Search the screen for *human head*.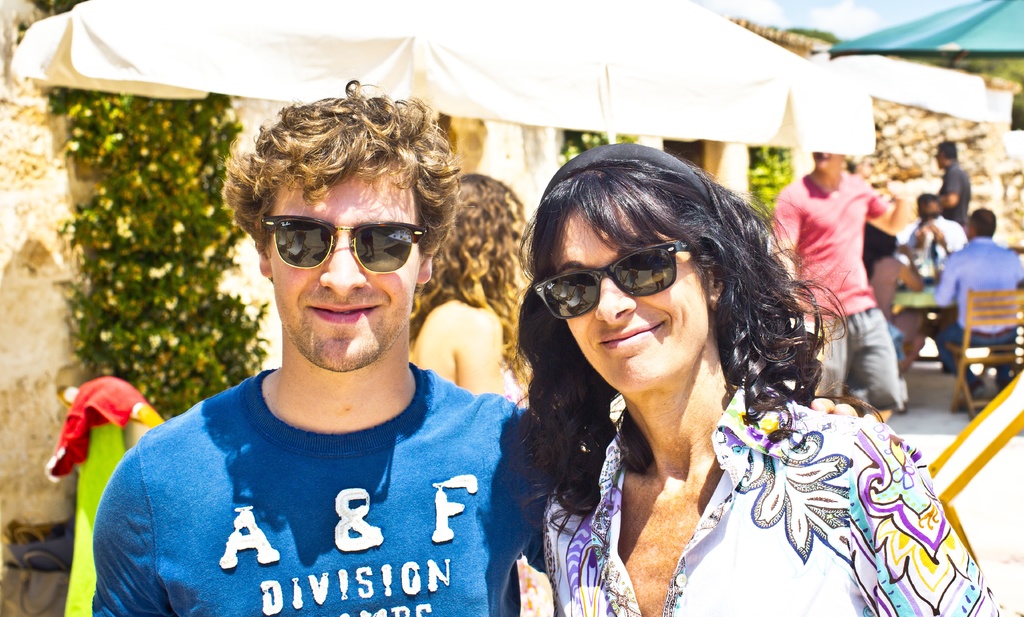
Found at (808,145,850,174).
